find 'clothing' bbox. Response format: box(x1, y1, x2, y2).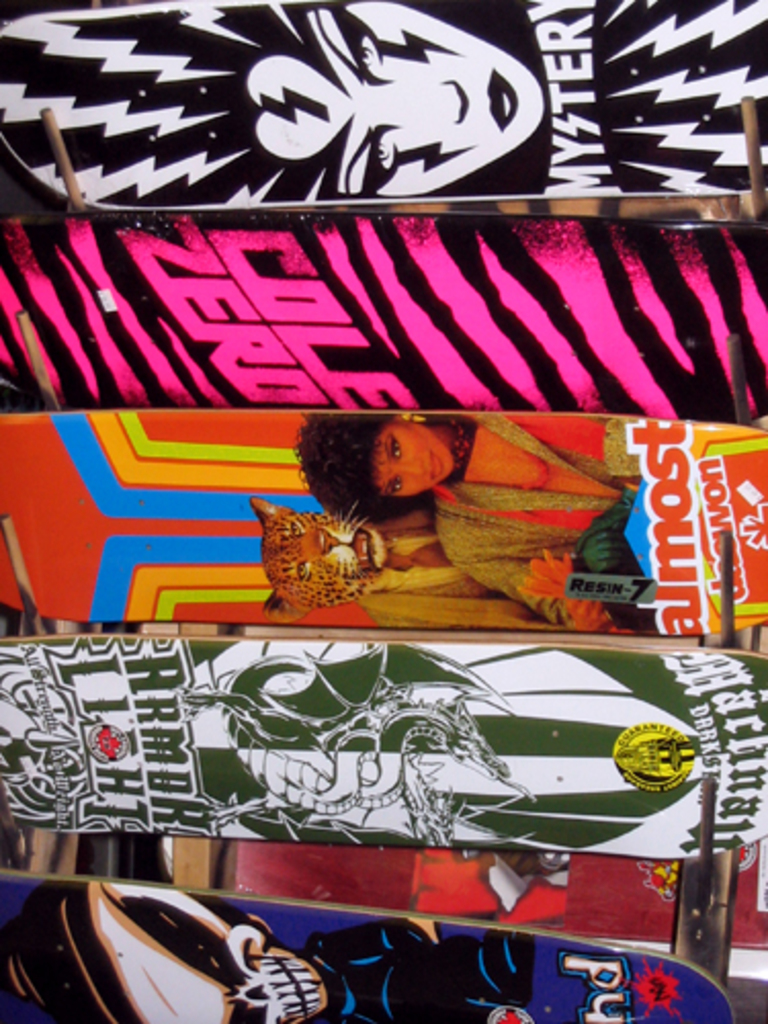
box(440, 416, 631, 639).
